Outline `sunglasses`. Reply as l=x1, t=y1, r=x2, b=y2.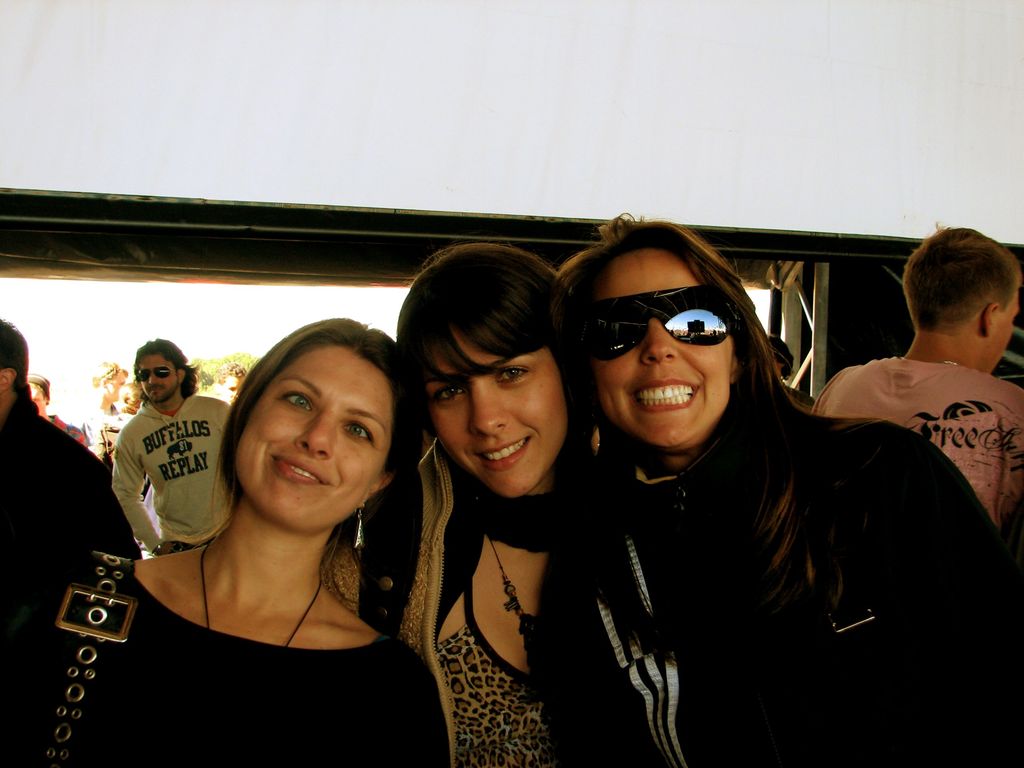
l=578, t=283, r=740, b=362.
